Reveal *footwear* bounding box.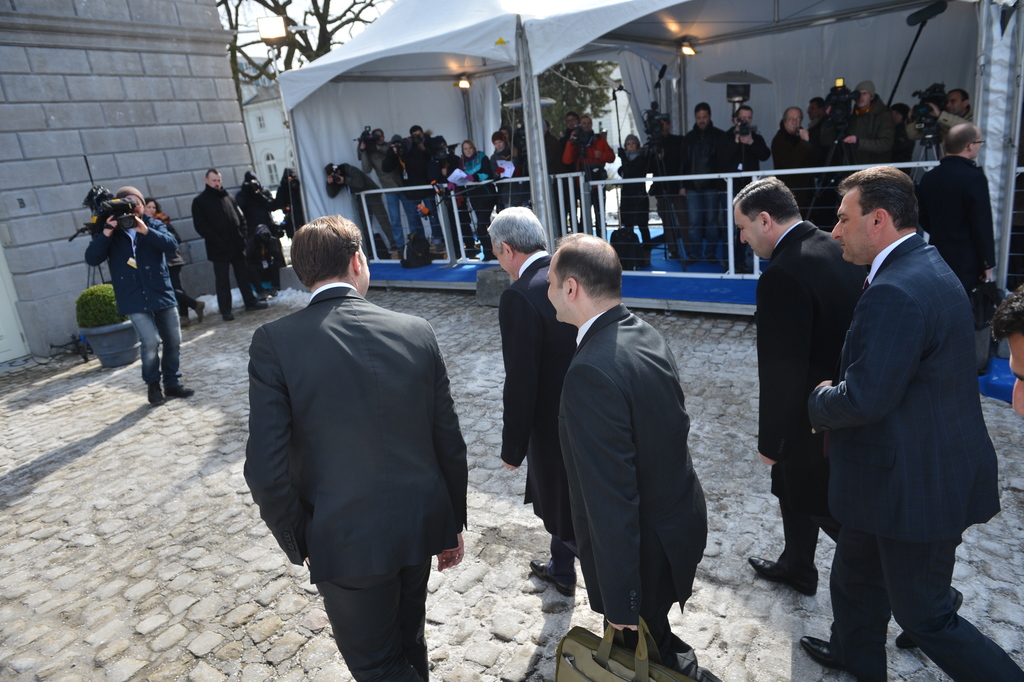
Revealed: (left=221, top=312, right=237, bottom=320).
